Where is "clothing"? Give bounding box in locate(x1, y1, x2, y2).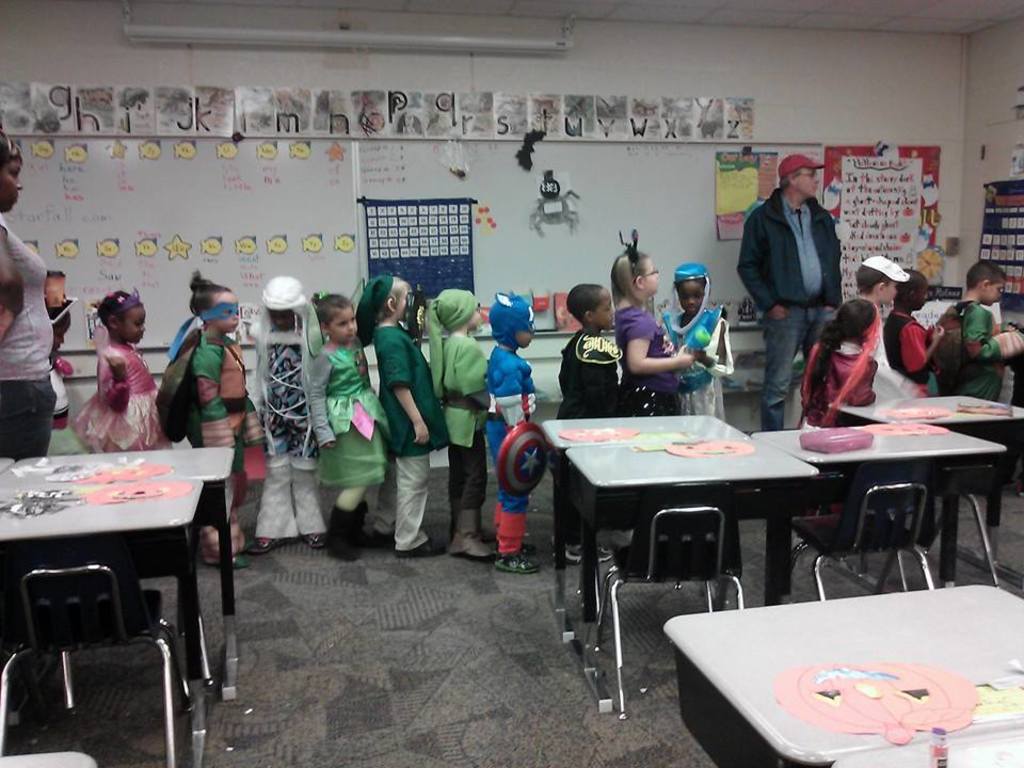
locate(0, 213, 48, 454).
